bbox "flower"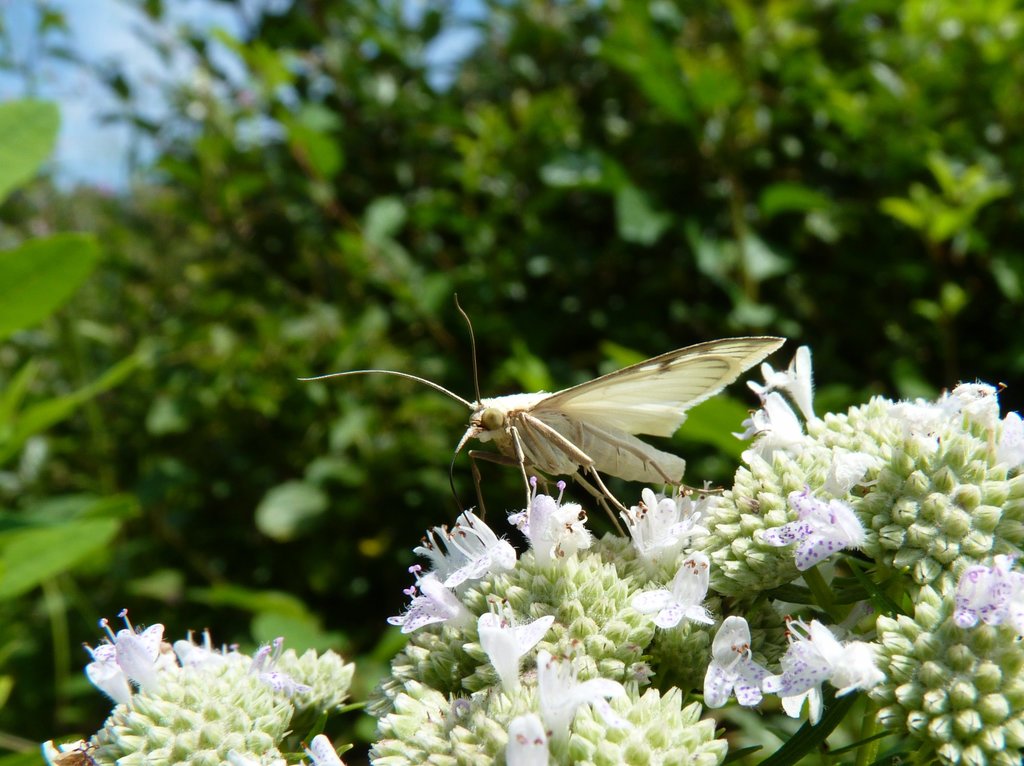
box(553, 478, 593, 569)
